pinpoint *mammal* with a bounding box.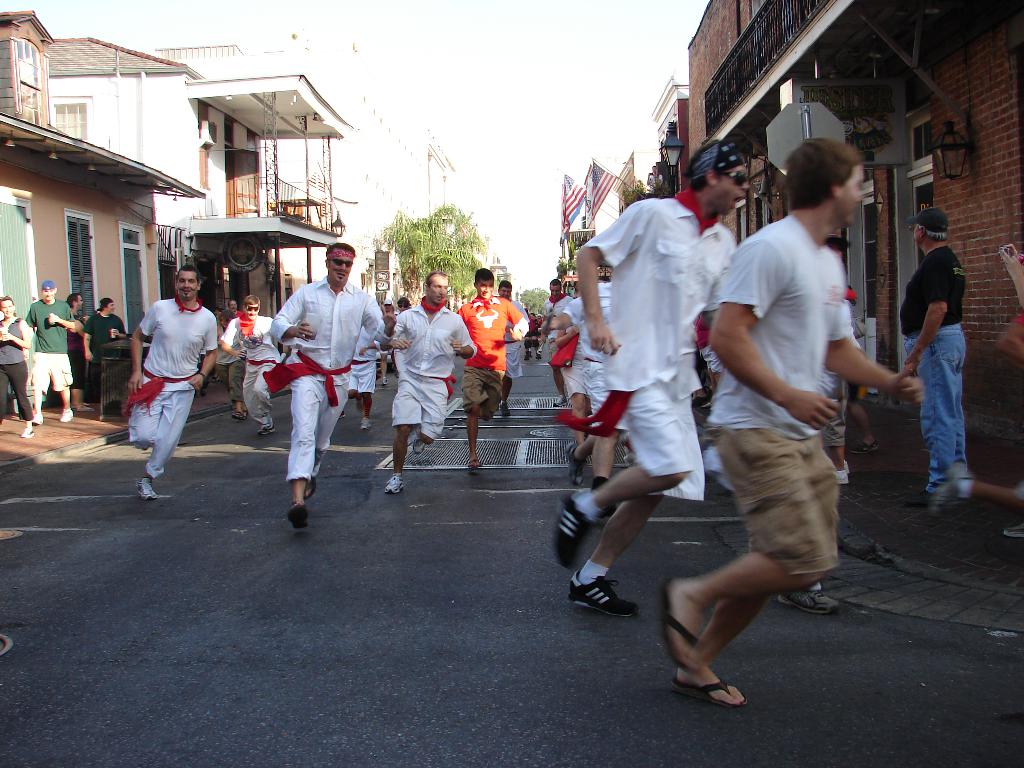
select_region(394, 296, 410, 316).
